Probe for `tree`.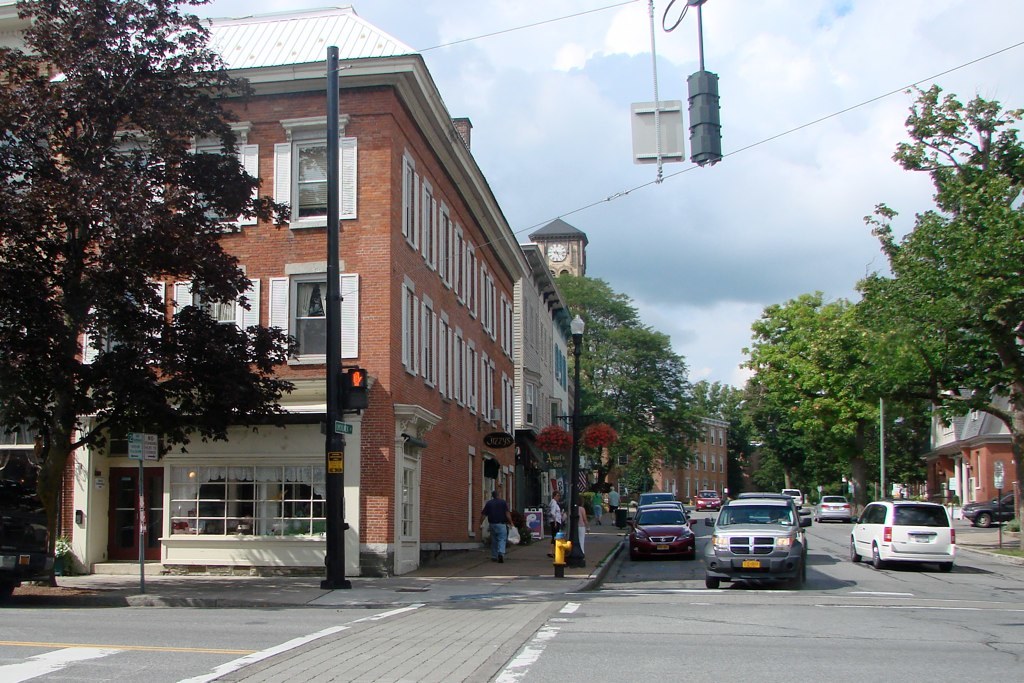
Probe result: 708 80 1023 554.
